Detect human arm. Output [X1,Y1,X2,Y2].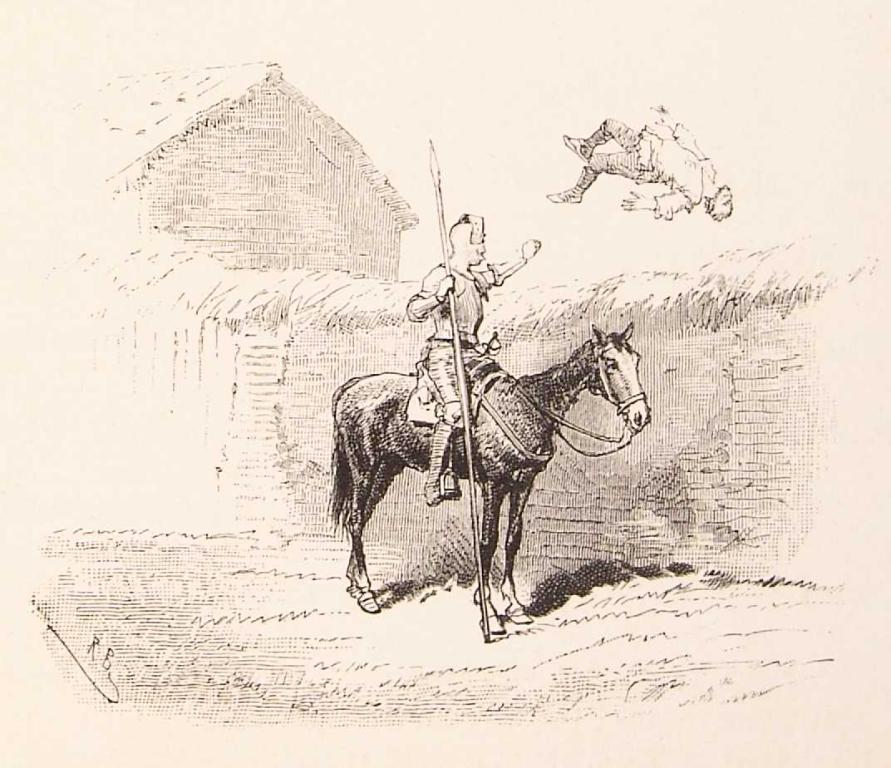
[475,237,543,286].
